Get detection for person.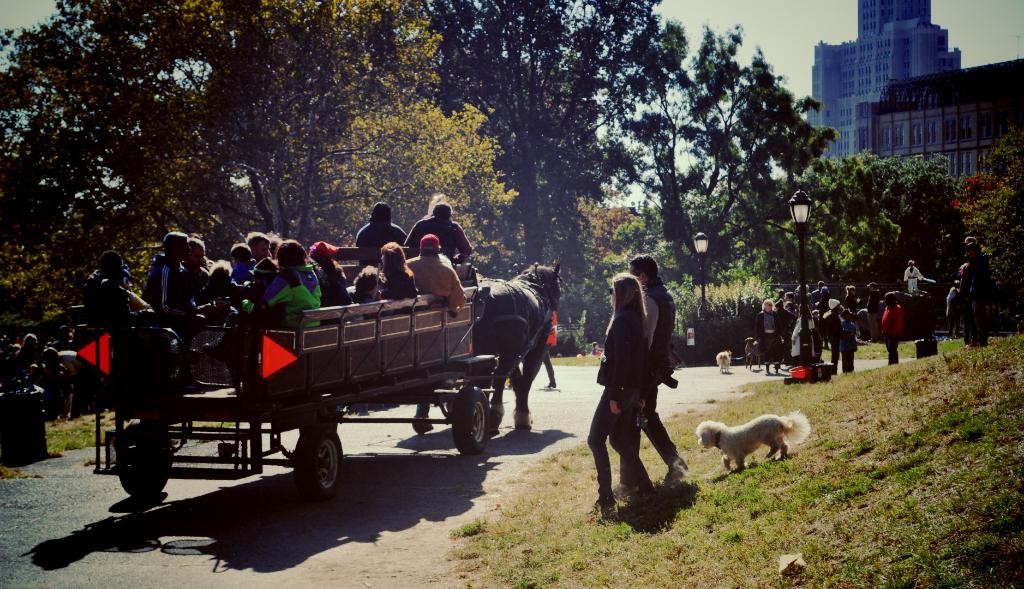
Detection: box=[760, 294, 788, 372].
